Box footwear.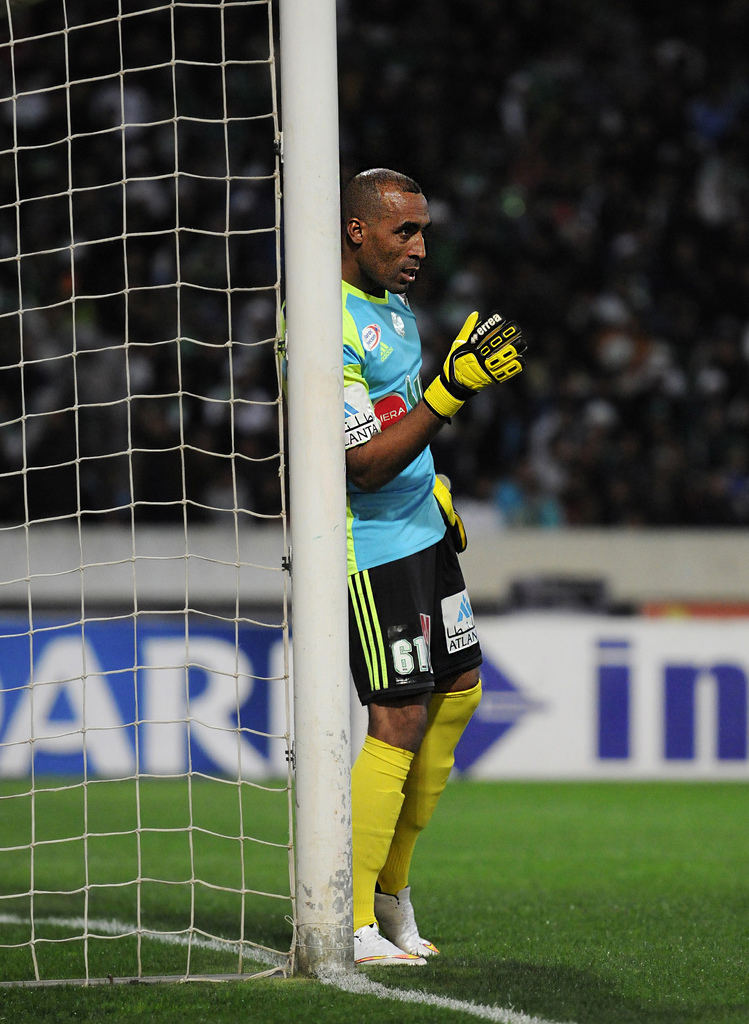
[382, 891, 434, 961].
